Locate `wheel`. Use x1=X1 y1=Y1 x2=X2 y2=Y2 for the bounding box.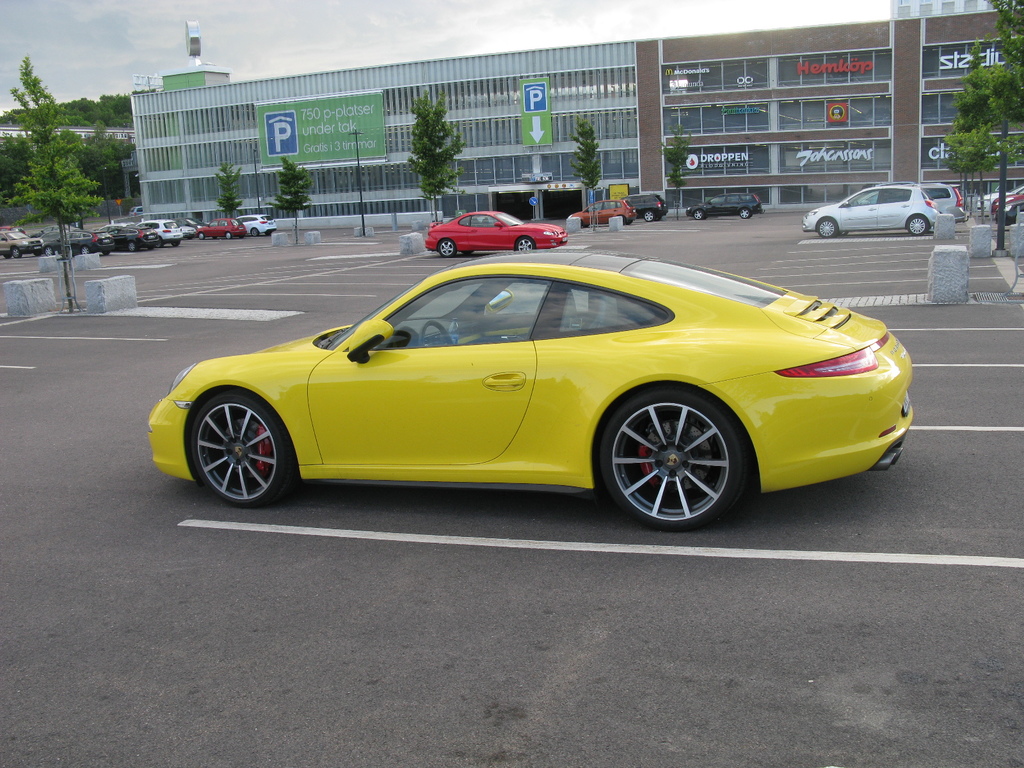
x1=189 y1=395 x2=294 y2=506.
